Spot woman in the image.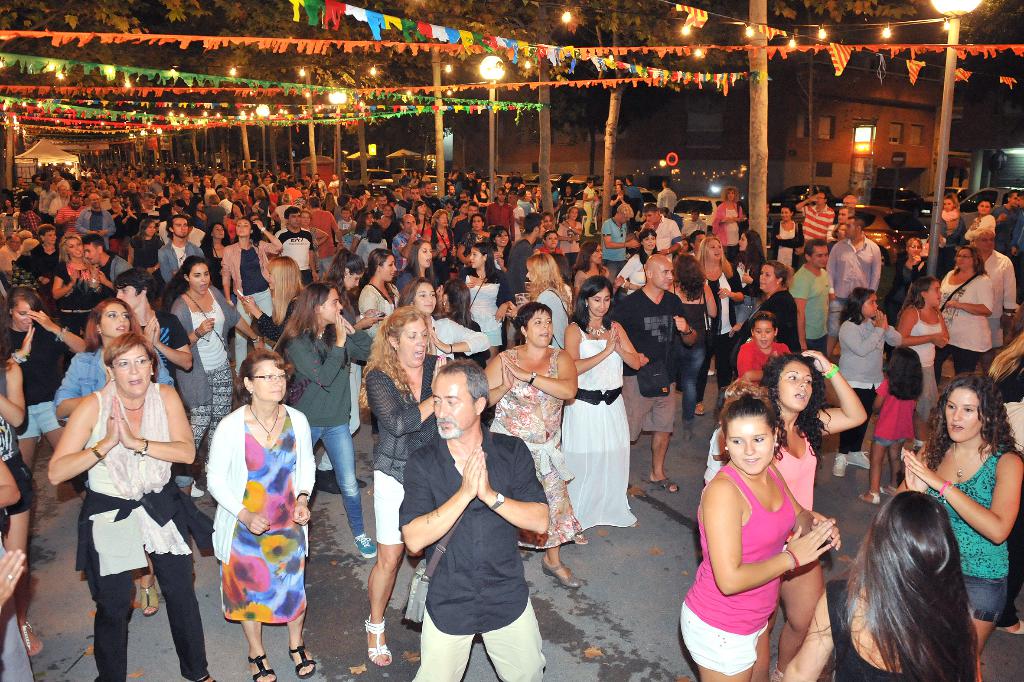
woman found at (828,281,888,462).
